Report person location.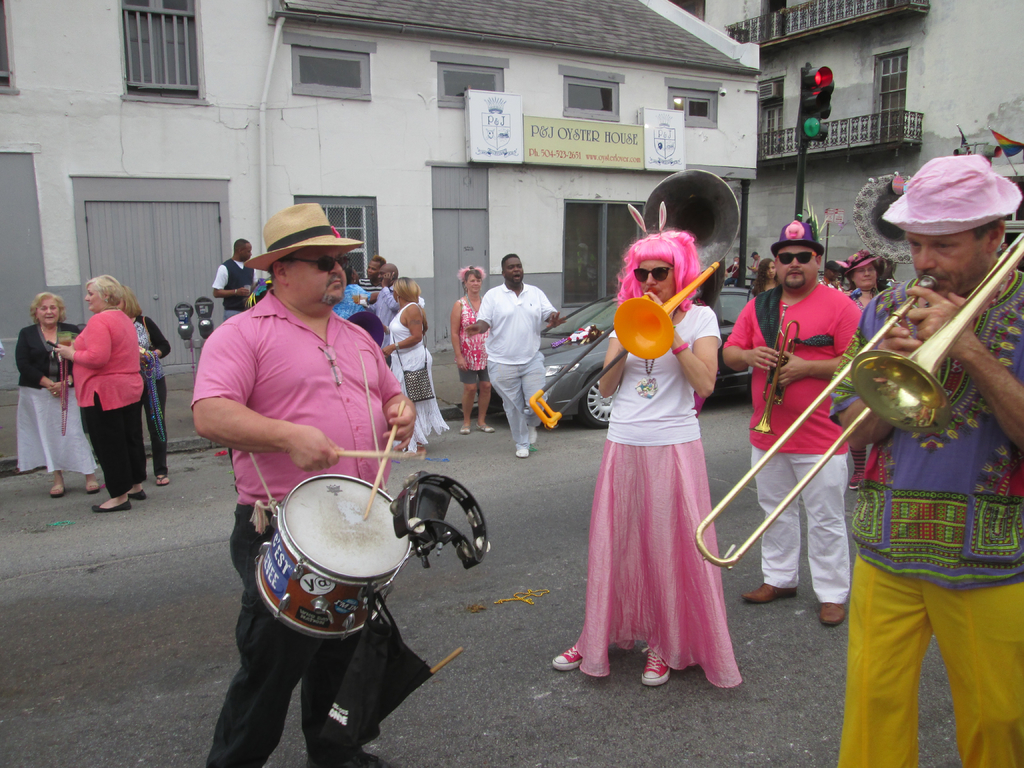
Report: <bbox>477, 234, 559, 470</bbox>.
